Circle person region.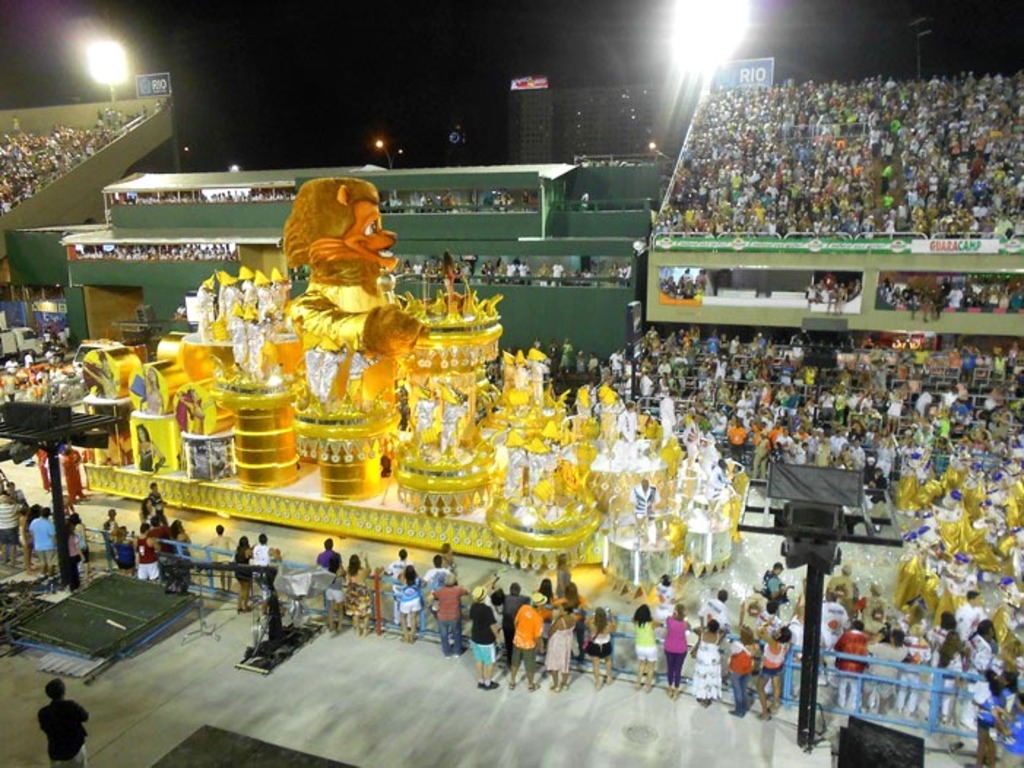
Region: <bbox>631, 600, 656, 689</bbox>.
